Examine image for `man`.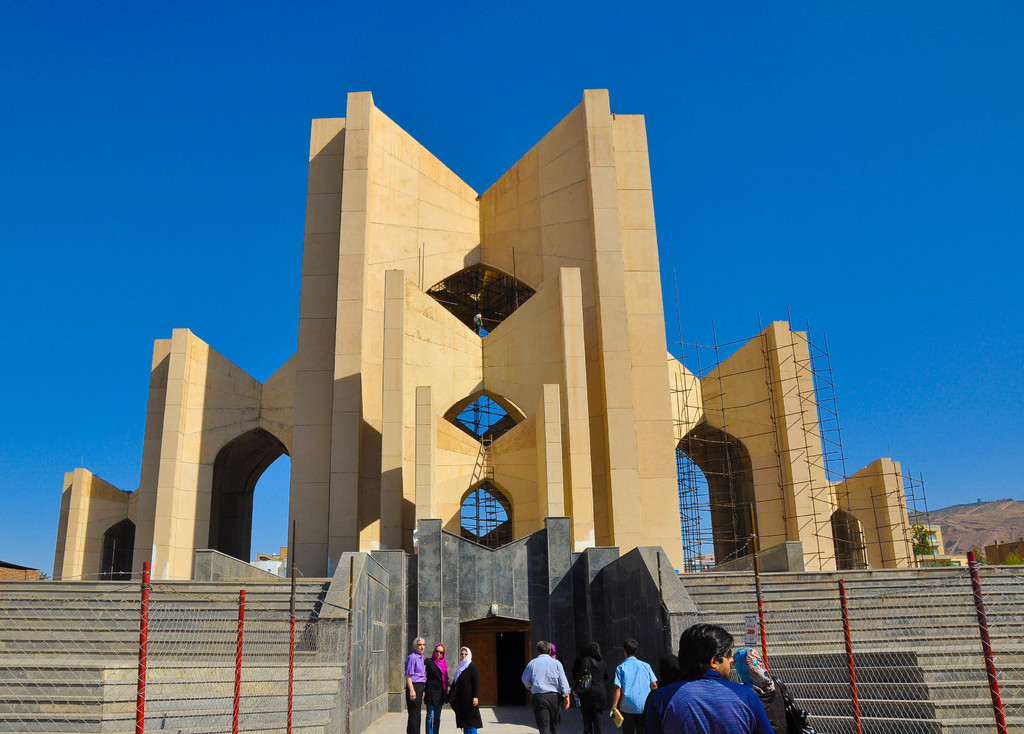
Examination result: locate(400, 637, 426, 733).
